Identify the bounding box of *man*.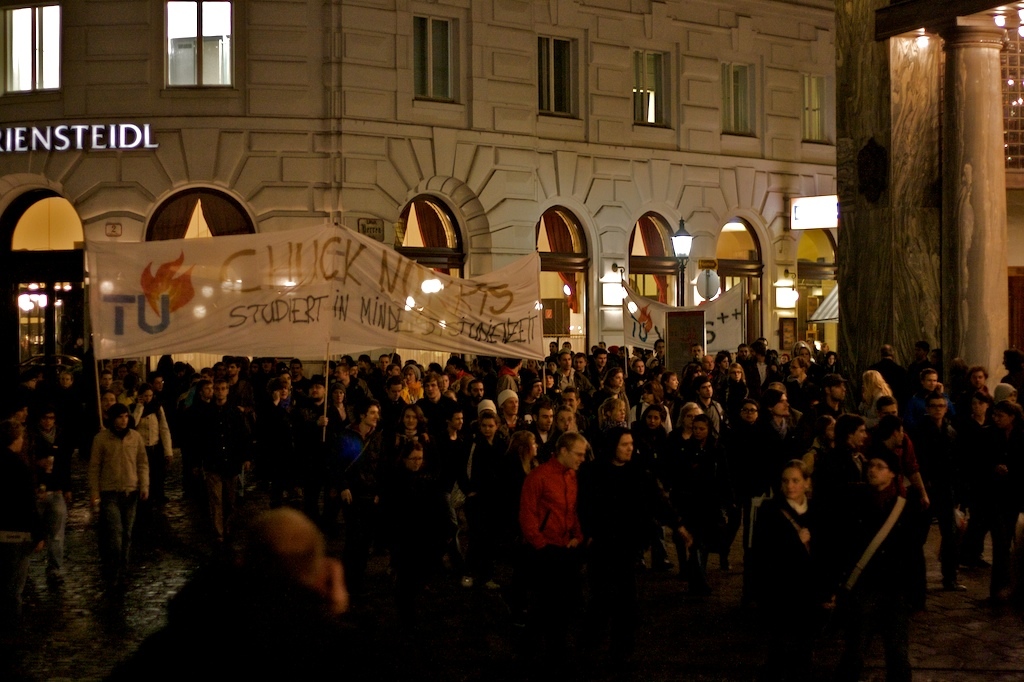
{"left": 87, "top": 405, "right": 153, "bottom": 553}.
